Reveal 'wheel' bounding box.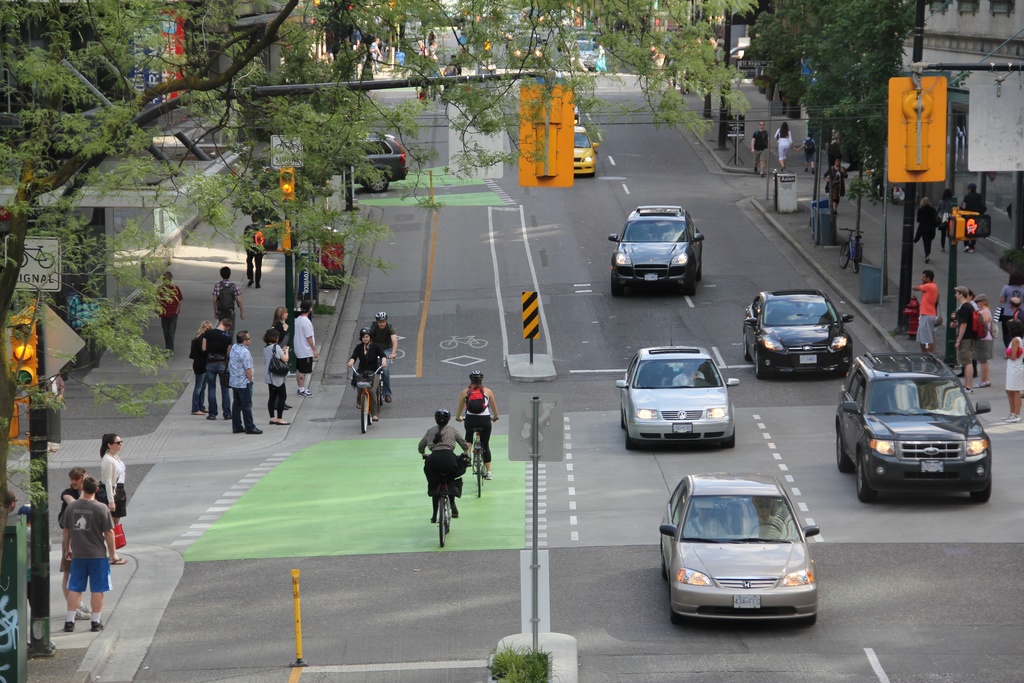
Revealed: region(836, 423, 852, 473).
